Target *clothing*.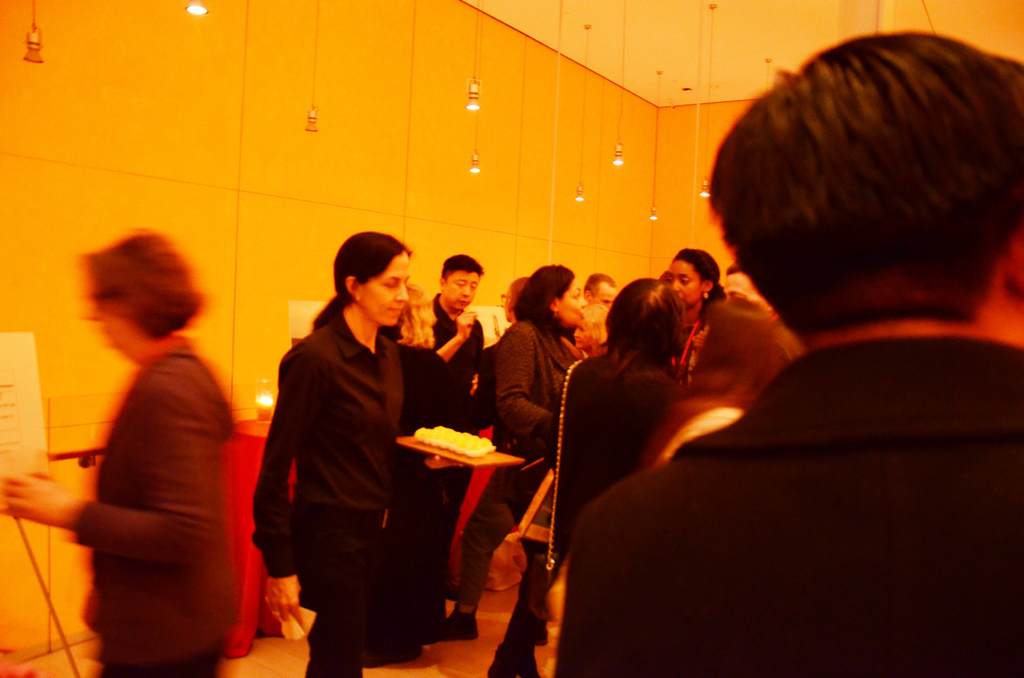
Target region: {"left": 499, "top": 318, "right": 582, "bottom": 659}.
